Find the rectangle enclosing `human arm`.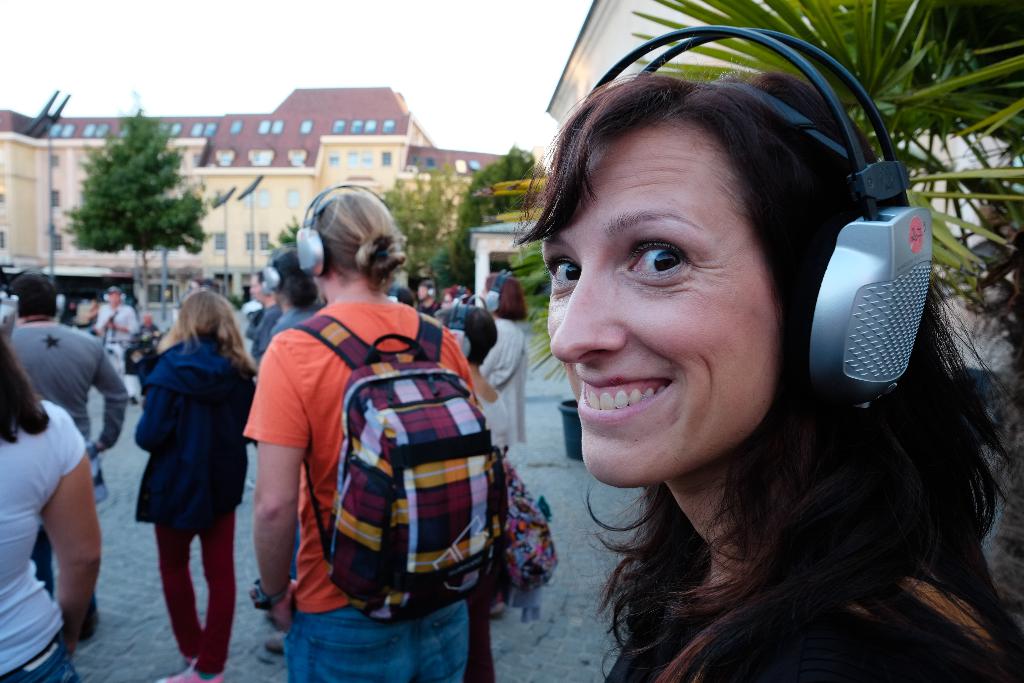
bbox=(484, 331, 525, 390).
